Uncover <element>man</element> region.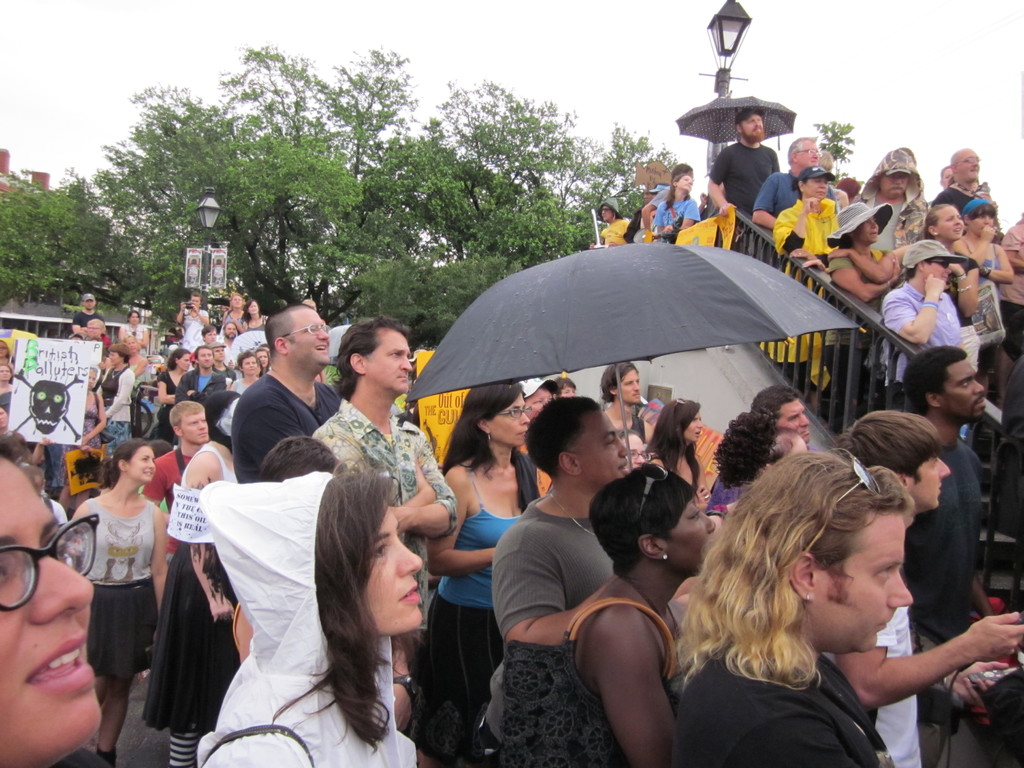
Uncovered: region(157, 286, 215, 338).
